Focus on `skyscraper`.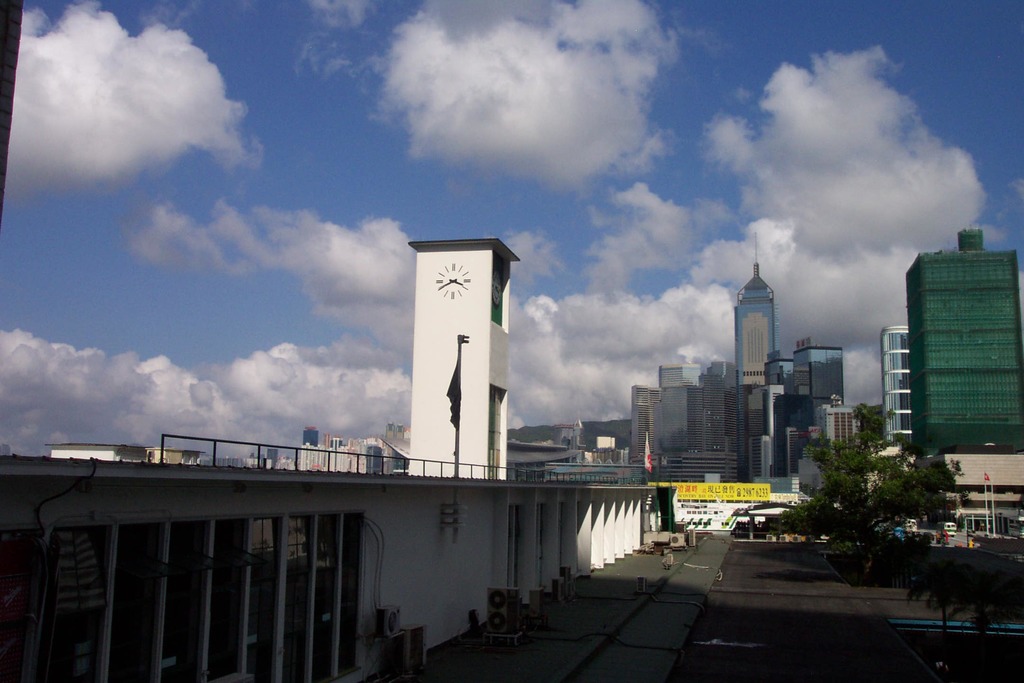
Focused at {"x1": 732, "y1": 243, "x2": 788, "y2": 482}.
